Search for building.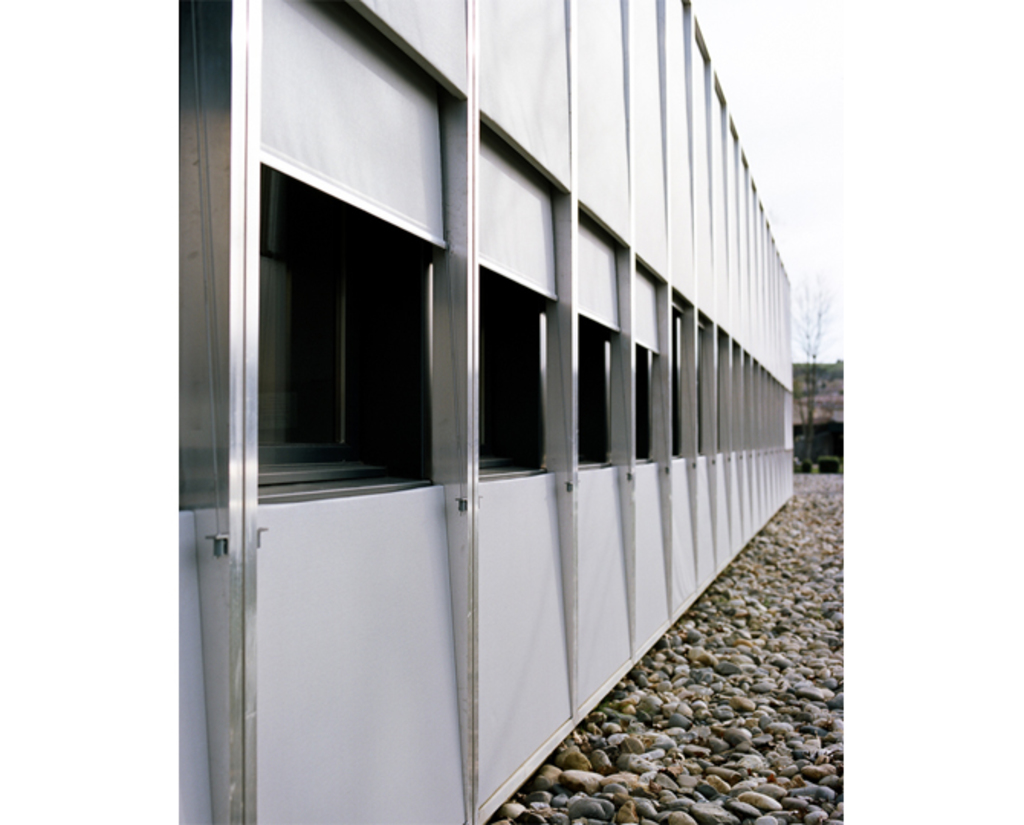
Found at box=[792, 359, 845, 420].
